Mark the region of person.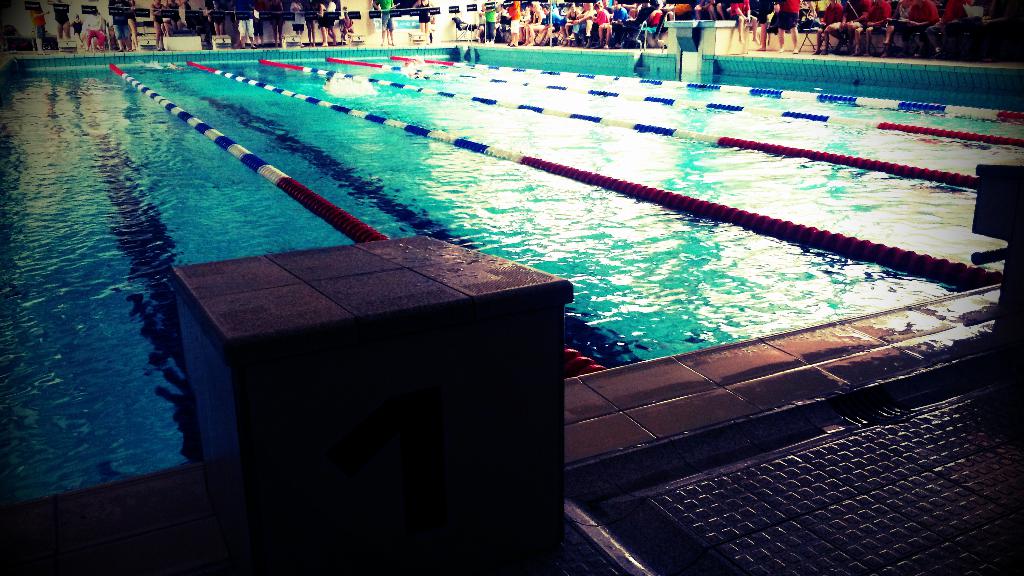
Region: Rect(886, 0, 912, 53).
